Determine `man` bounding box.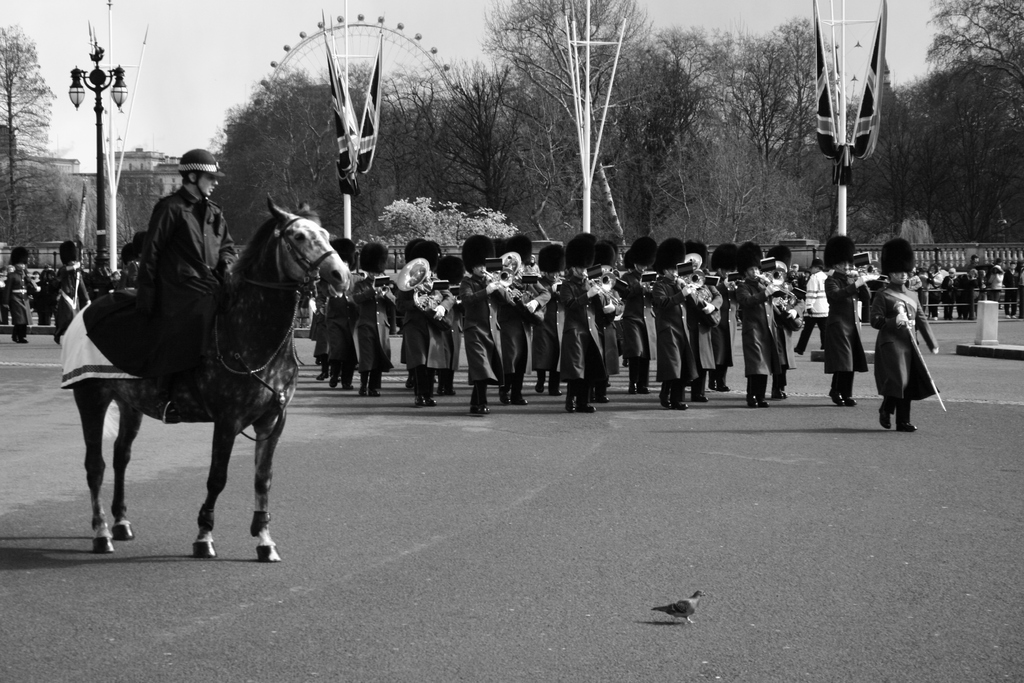
Determined: {"left": 996, "top": 265, "right": 1000, "bottom": 290}.
